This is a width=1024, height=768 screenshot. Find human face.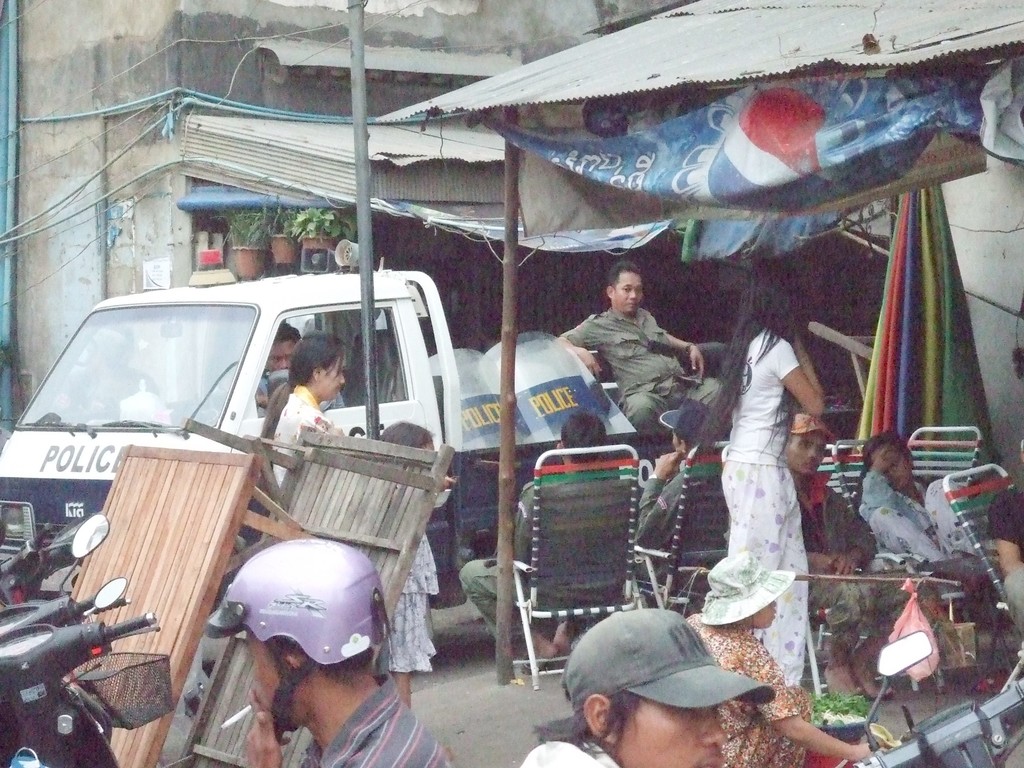
Bounding box: (left=245, top=634, right=287, bottom=725).
